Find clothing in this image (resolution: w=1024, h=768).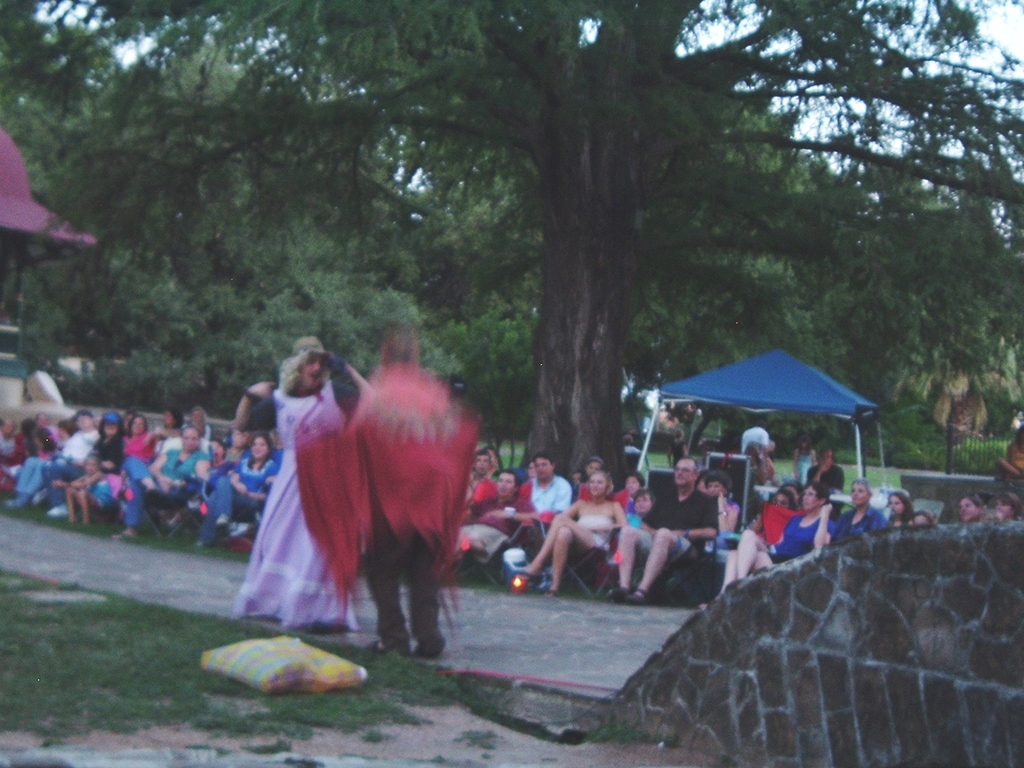
[left=575, top=508, right=607, bottom=536].
